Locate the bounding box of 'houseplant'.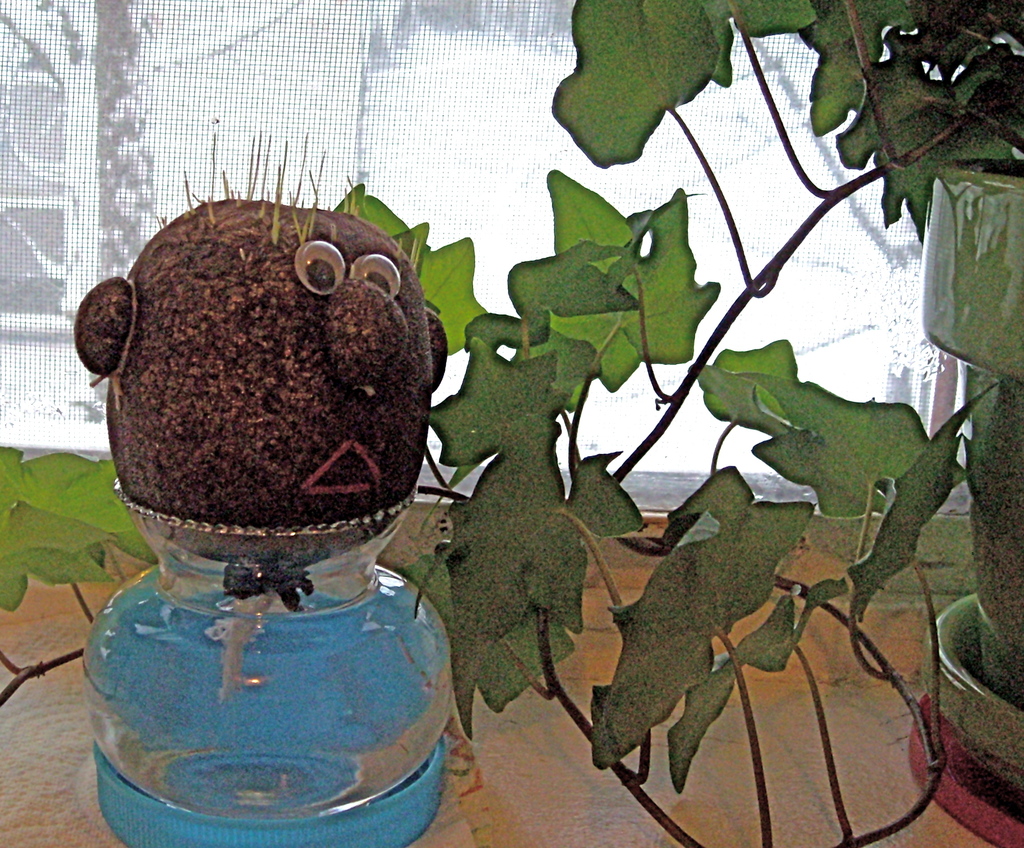
Bounding box: (x1=16, y1=0, x2=1023, y2=847).
